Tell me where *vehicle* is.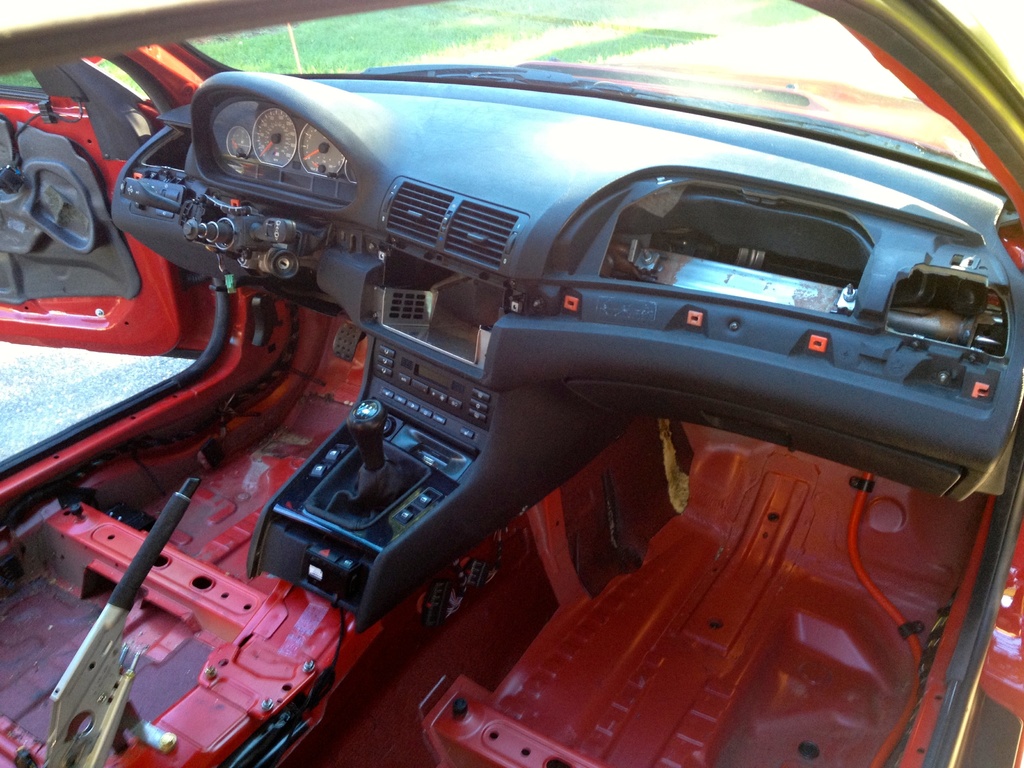
*vehicle* is at rect(0, 0, 1023, 767).
